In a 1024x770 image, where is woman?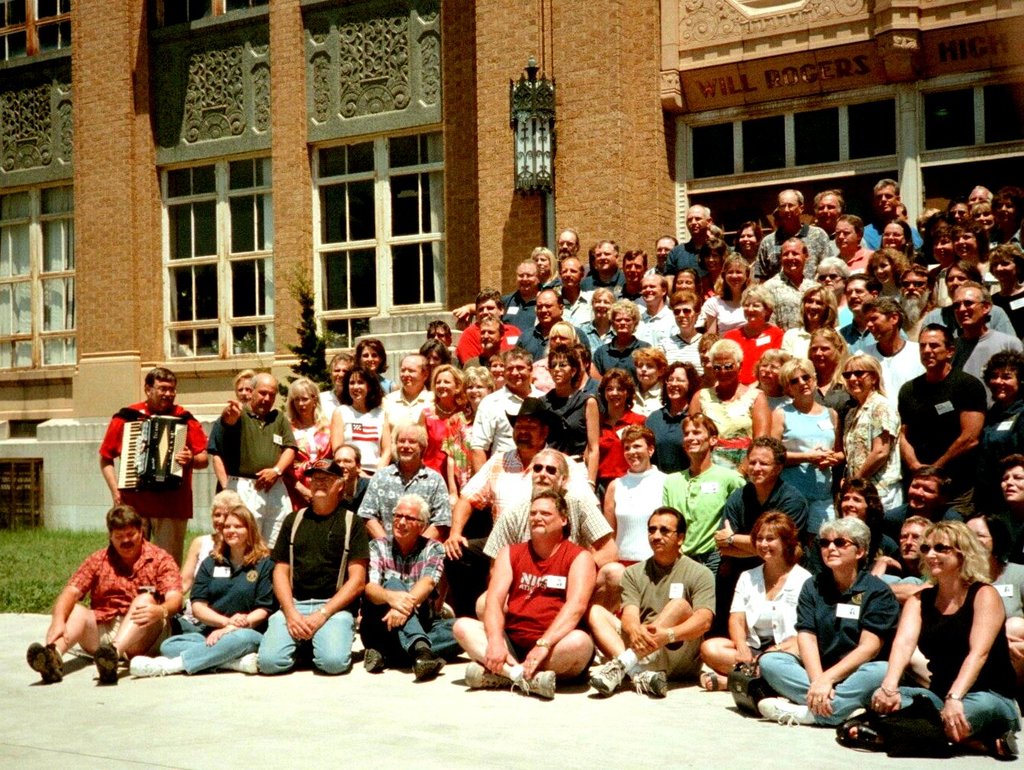
bbox(531, 245, 557, 287).
